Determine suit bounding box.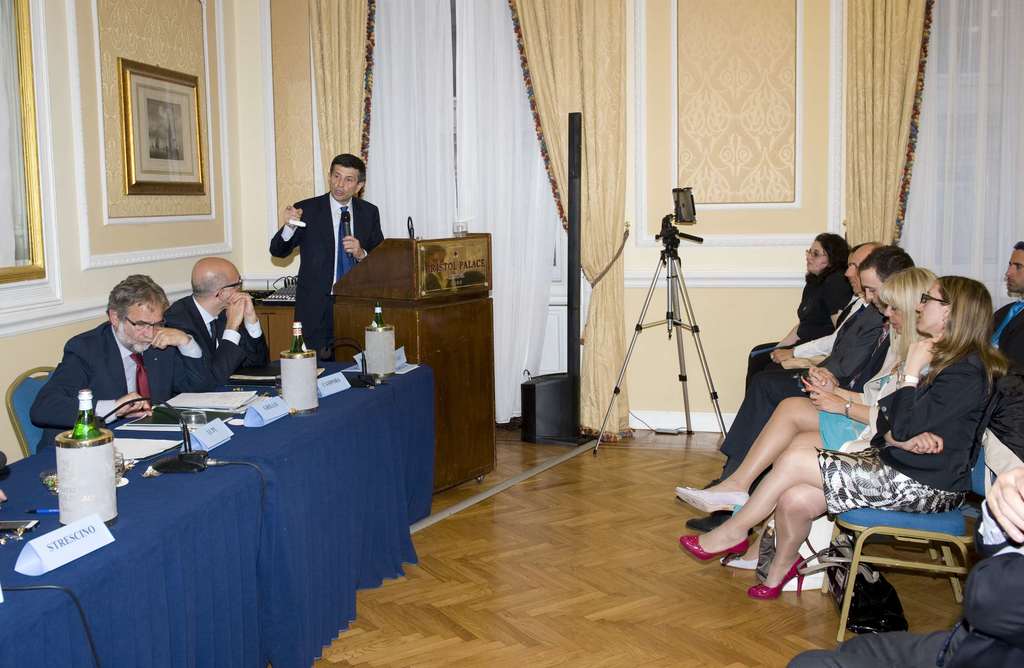
Determined: (left=25, top=319, right=216, bottom=452).
